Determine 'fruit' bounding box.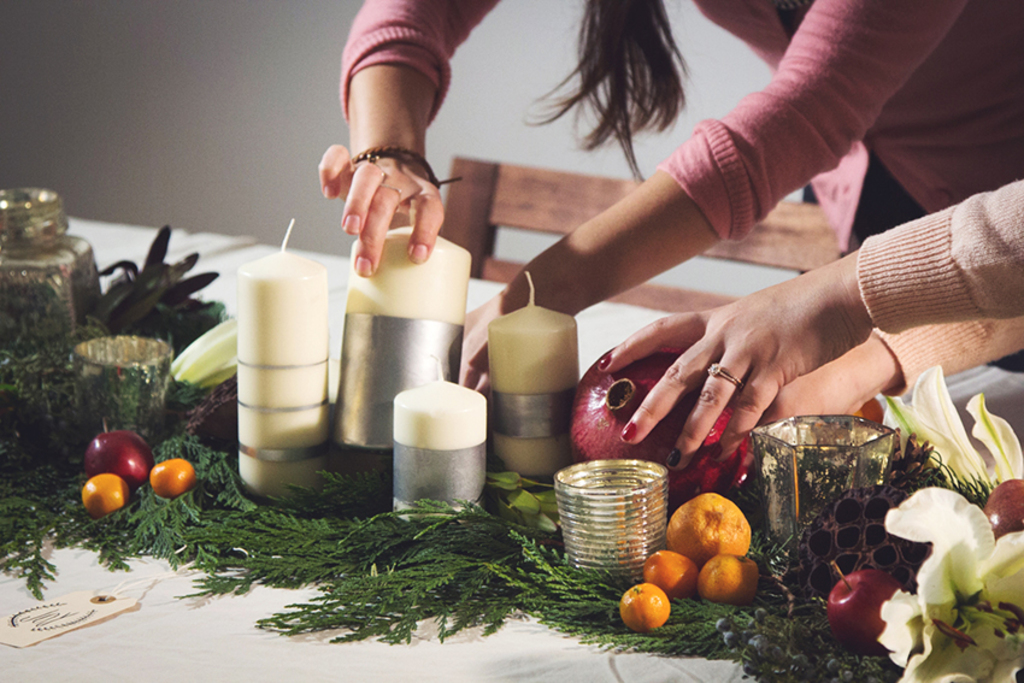
Determined: bbox(643, 548, 699, 600).
